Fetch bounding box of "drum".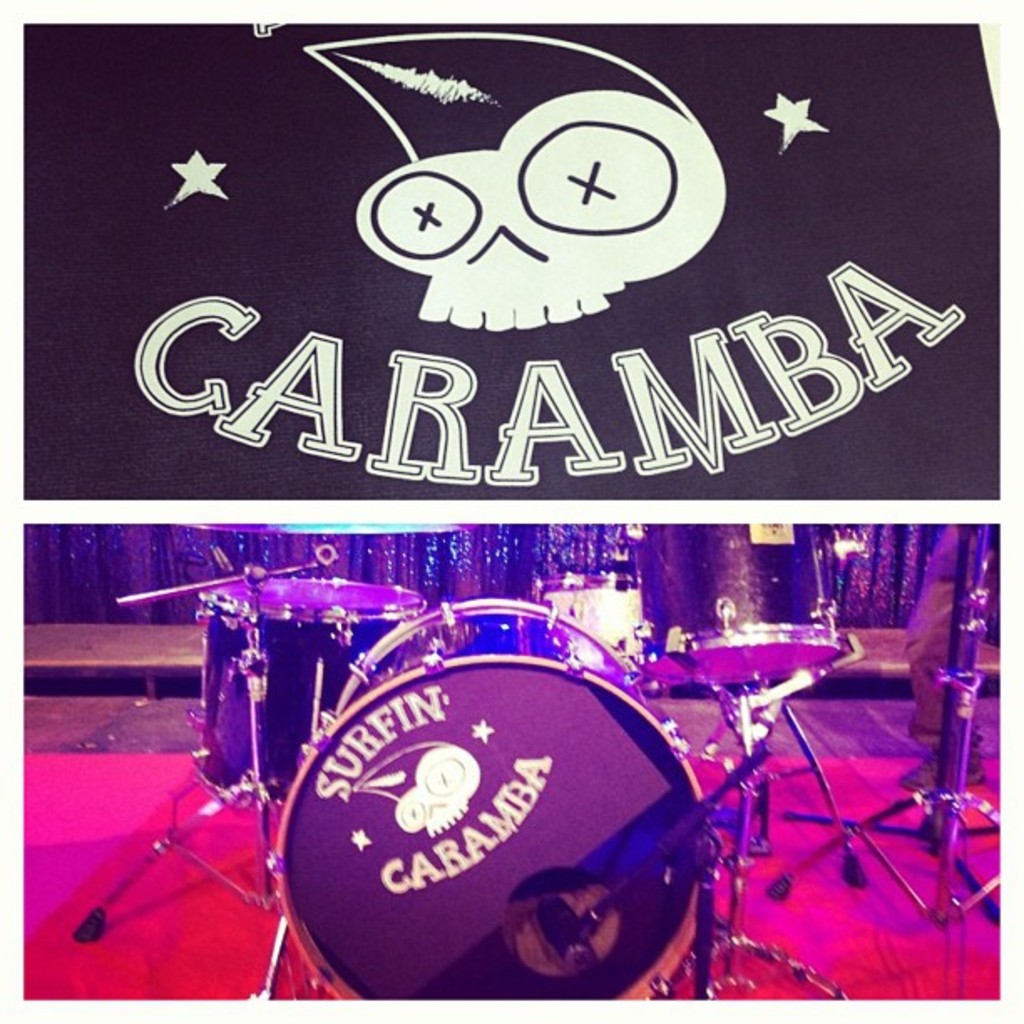
Bbox: crop(539, 564, 639, 659).
